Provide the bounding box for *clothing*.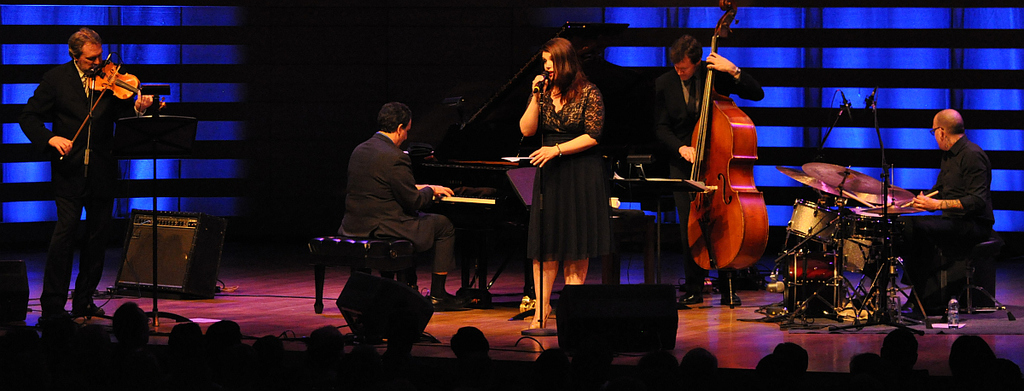
<region>335, 131, 456, 280</region>.
